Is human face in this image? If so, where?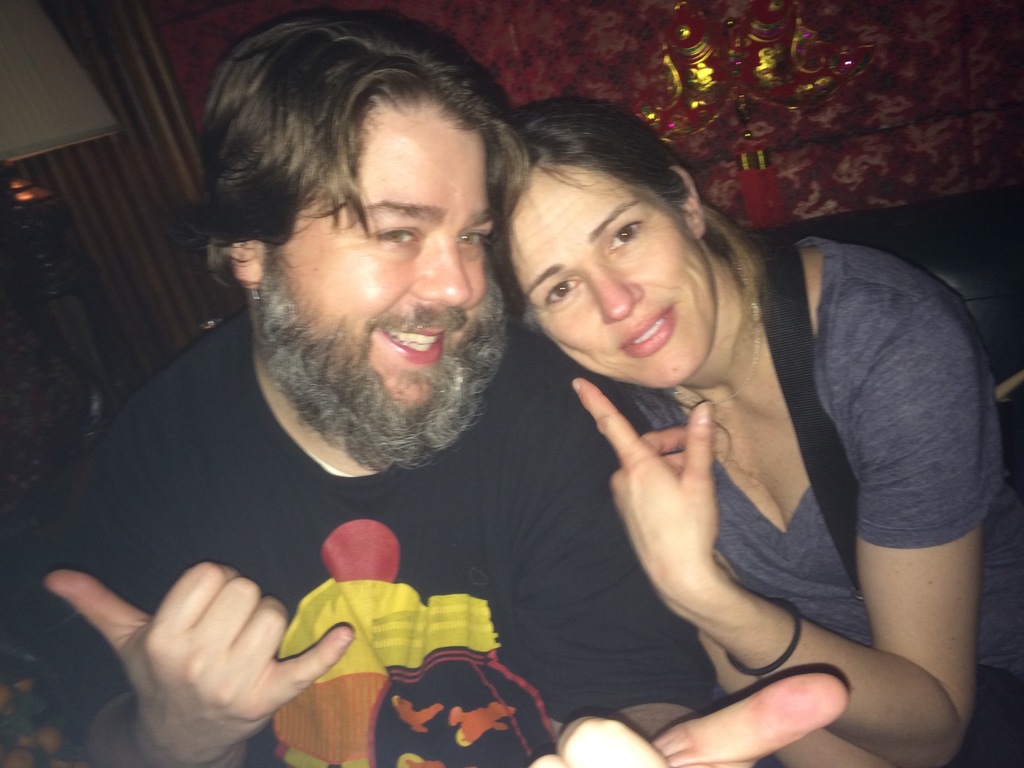
Yes, at box(508, 161, 714, 394).
